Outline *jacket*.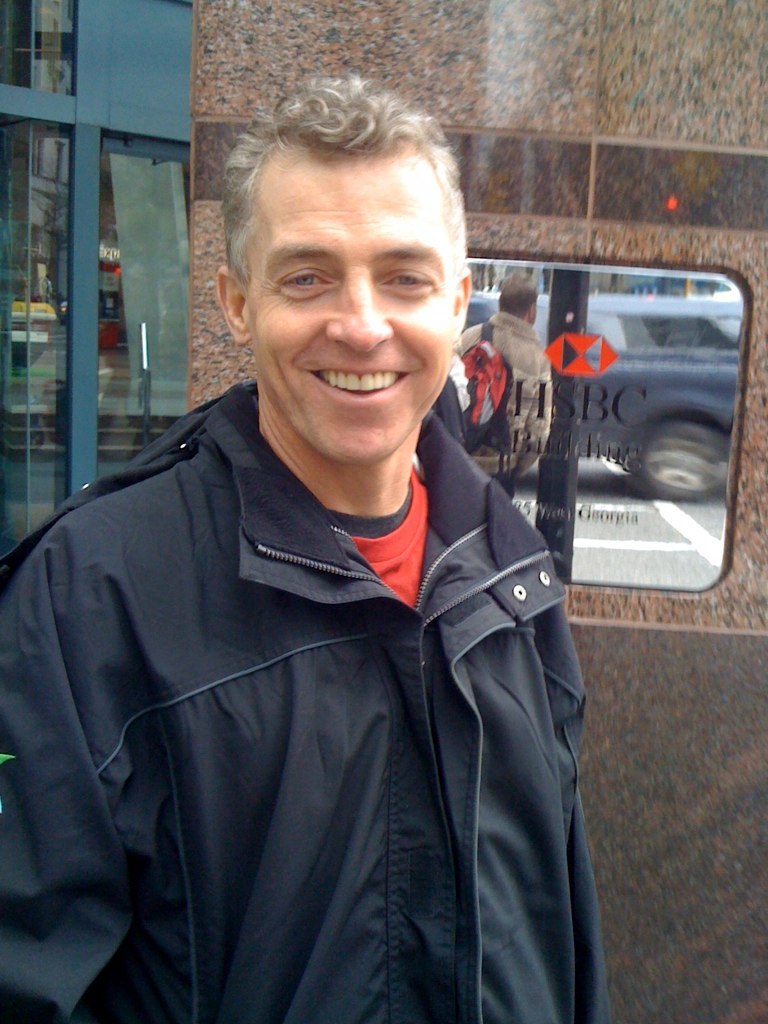
Outline: bbox=[21, 230, 623, 1020].
